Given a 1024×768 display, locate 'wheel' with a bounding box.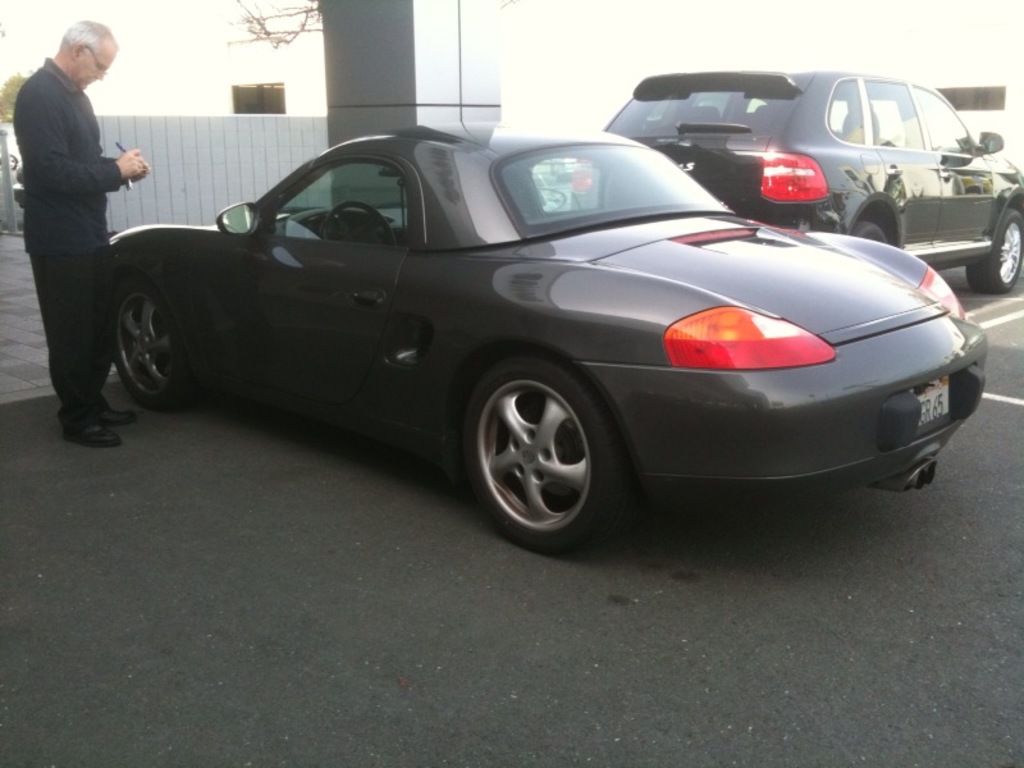
Located: l=454, t=347, r=620, b=545.
